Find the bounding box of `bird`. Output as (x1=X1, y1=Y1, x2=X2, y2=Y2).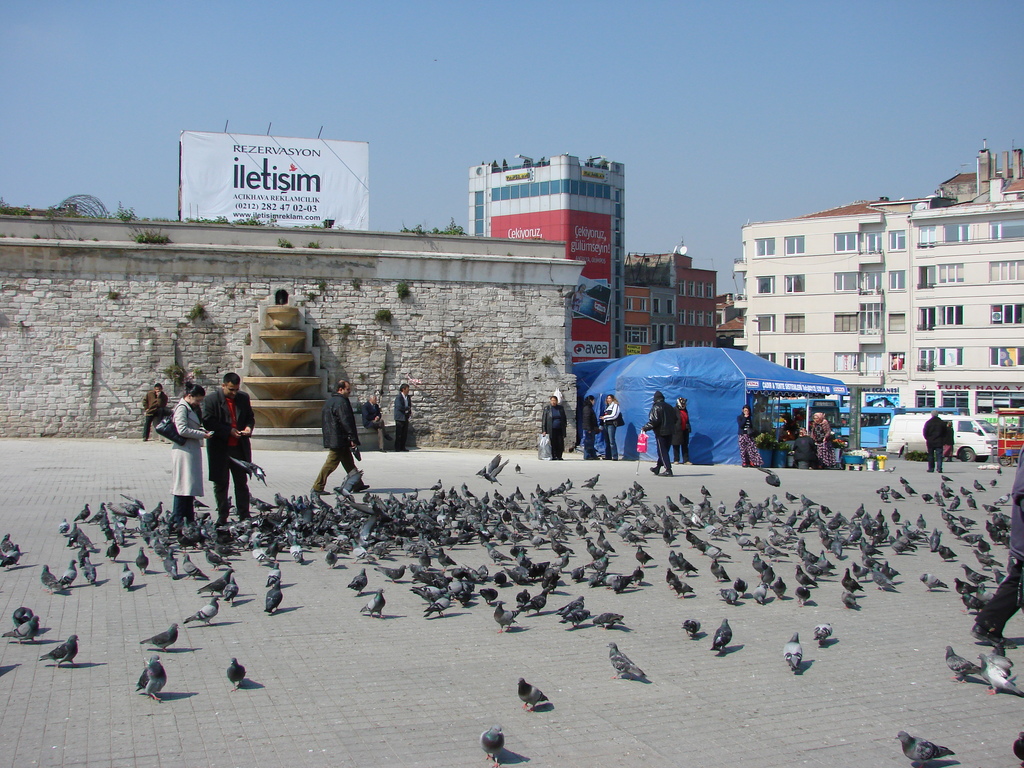
(x1=564, y1=606, x2=589, y2=628).
